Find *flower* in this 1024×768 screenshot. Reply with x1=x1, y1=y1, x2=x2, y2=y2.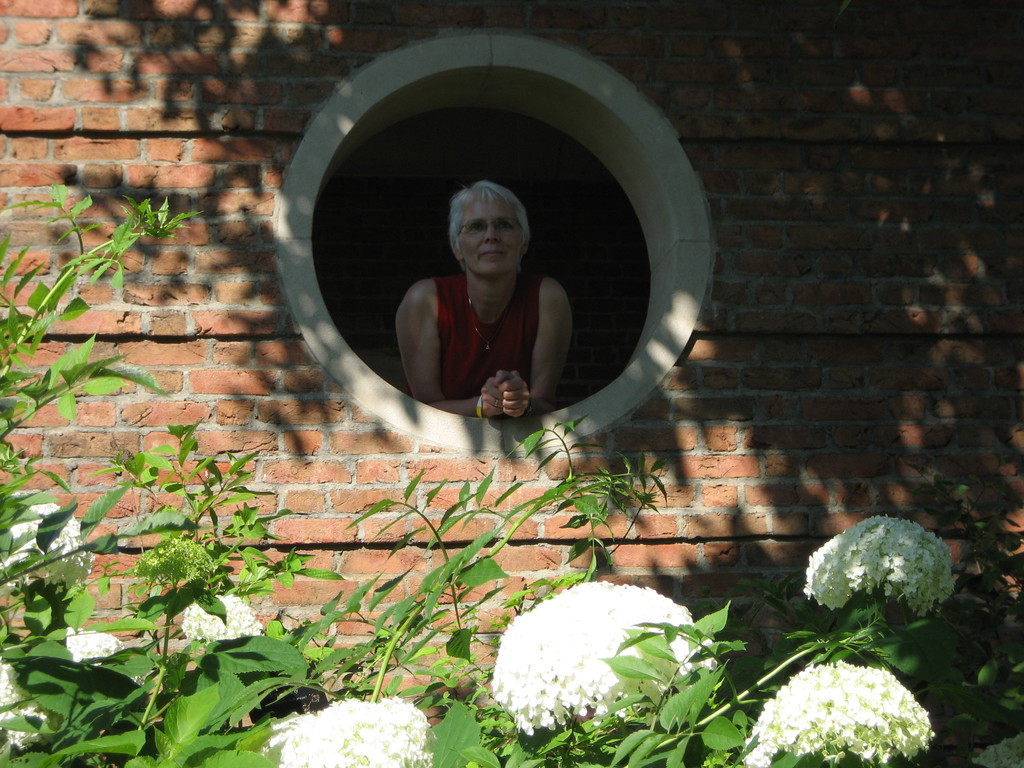
x1=0, y1=492, x2=92, y2=587.
